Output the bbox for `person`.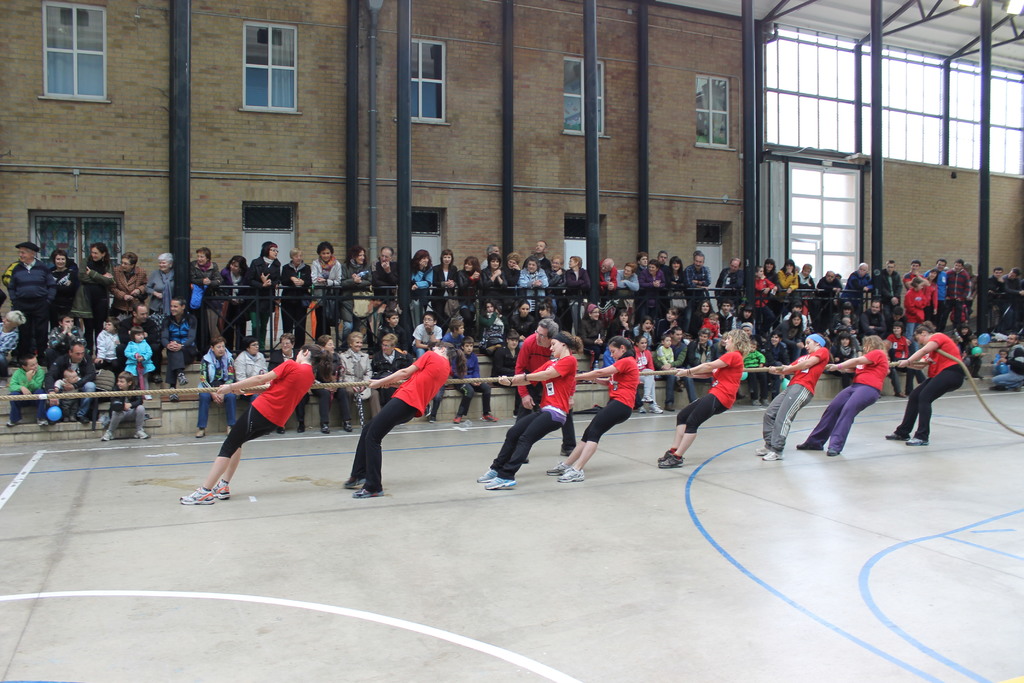
bbox(661, 334, 675, 370).
